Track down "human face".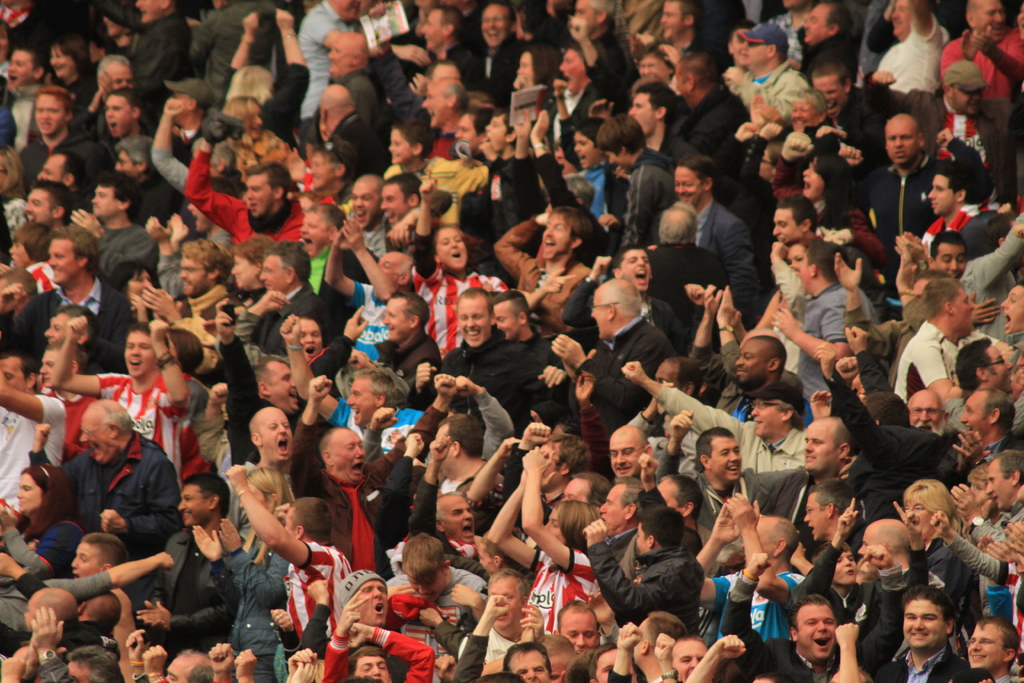
Tracked to detection(329, 0, 362, 18).
